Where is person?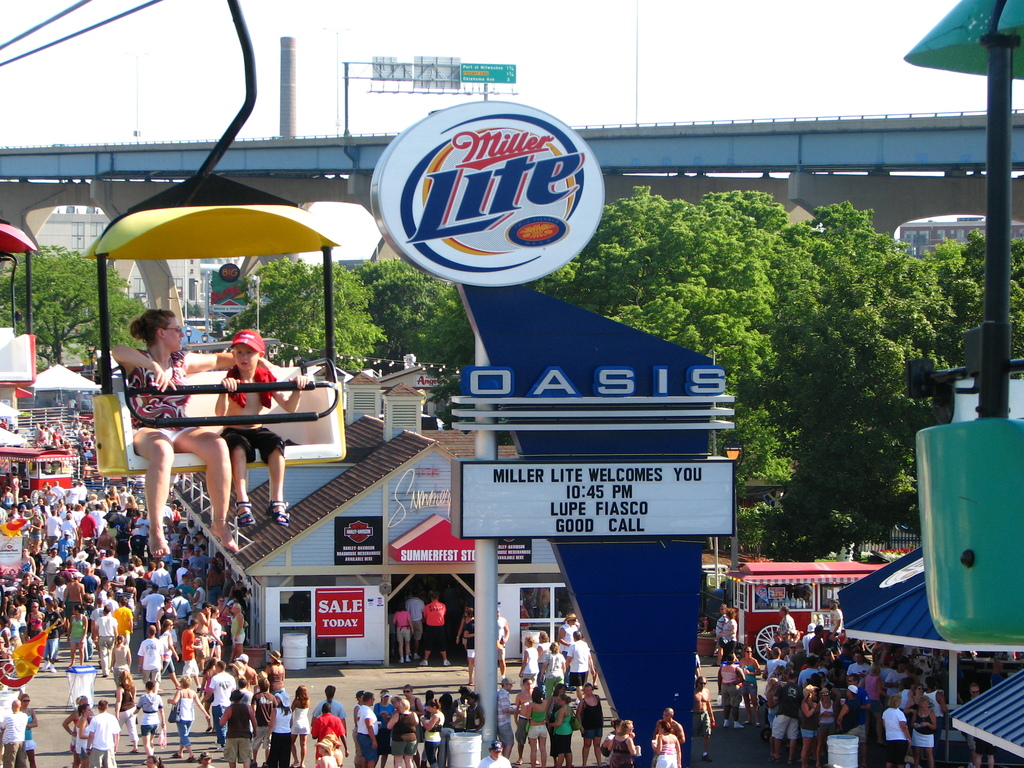
box(160, 680, 198, 760).
